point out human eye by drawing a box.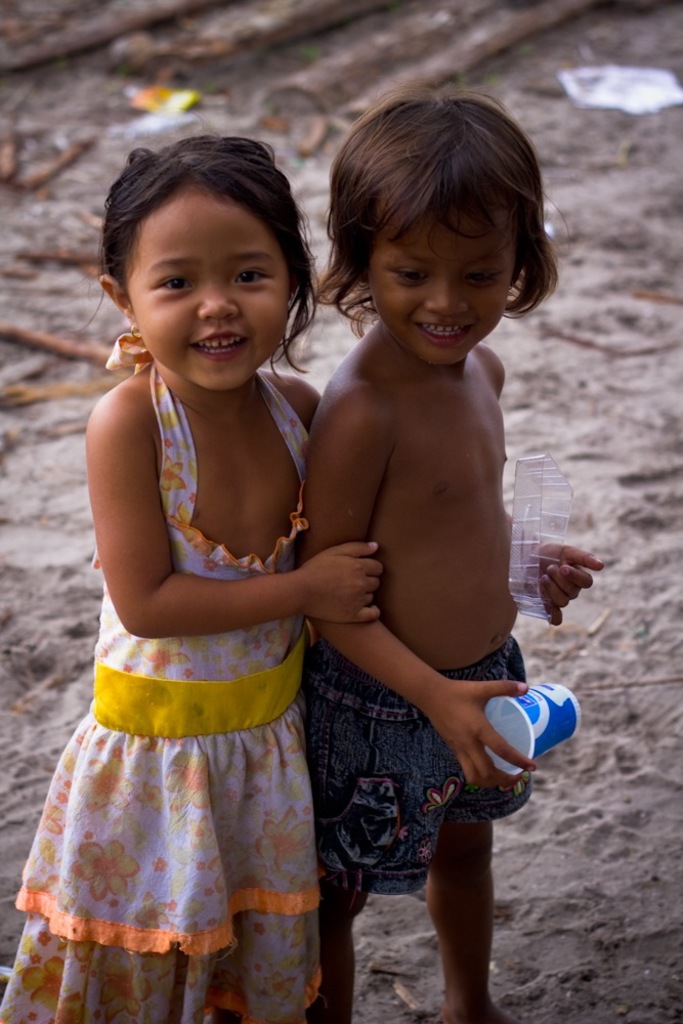
232:266:273:290.
